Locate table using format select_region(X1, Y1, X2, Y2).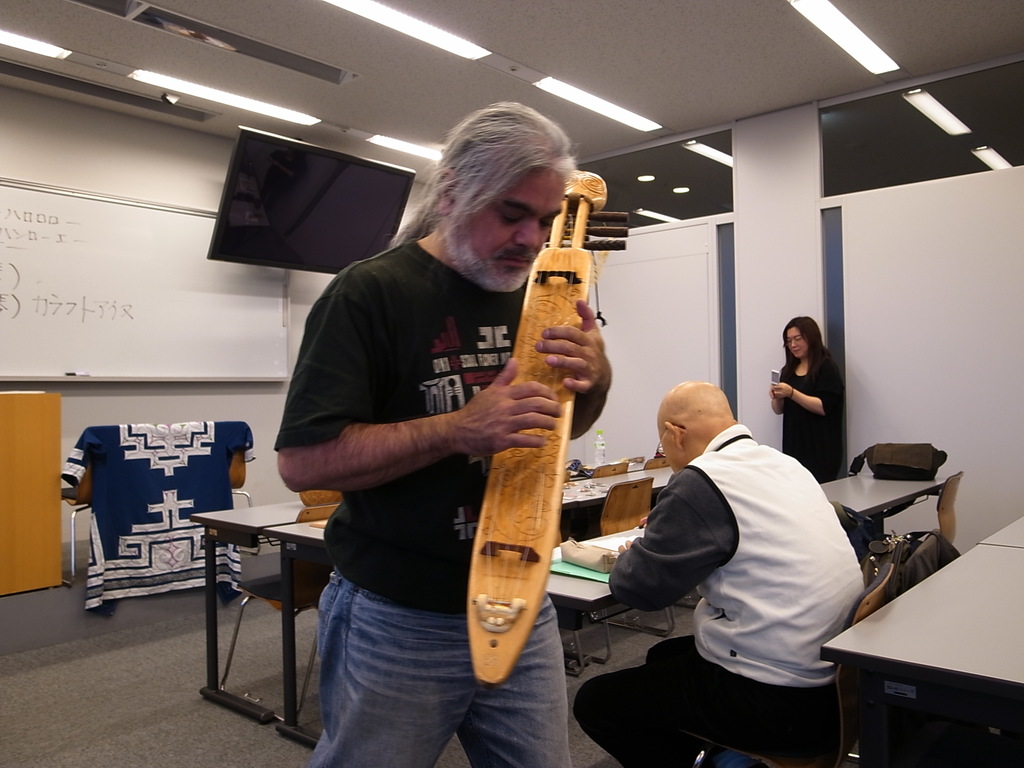
select_region(188, 465, 668, 743).
